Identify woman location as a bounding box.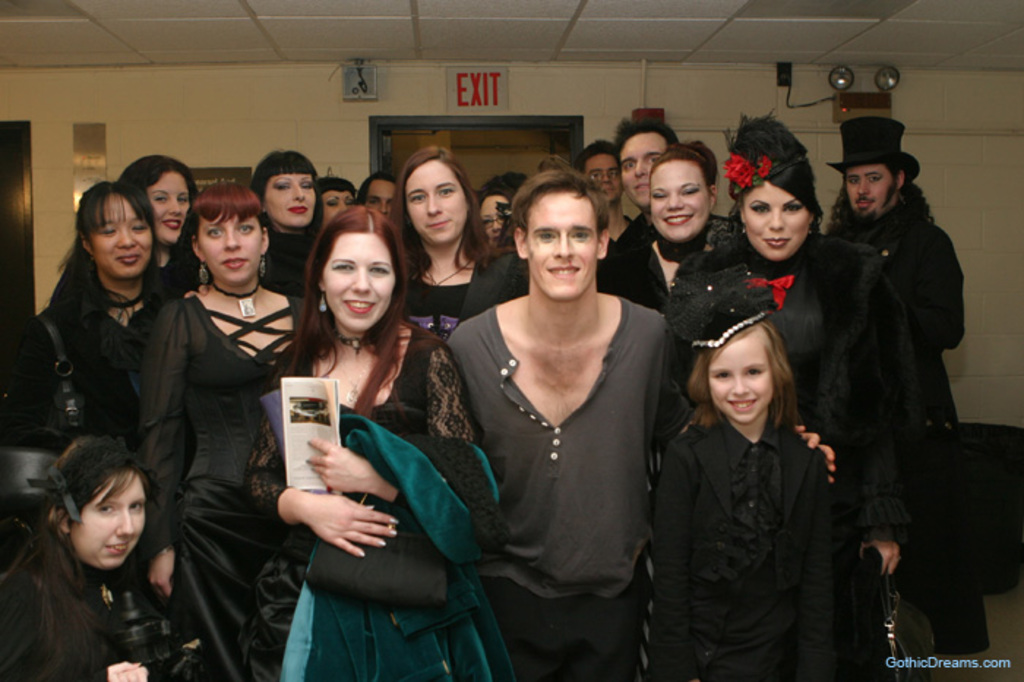
{"x1": 309, "y1": 165, "x2": 358, "y2": 230}.
